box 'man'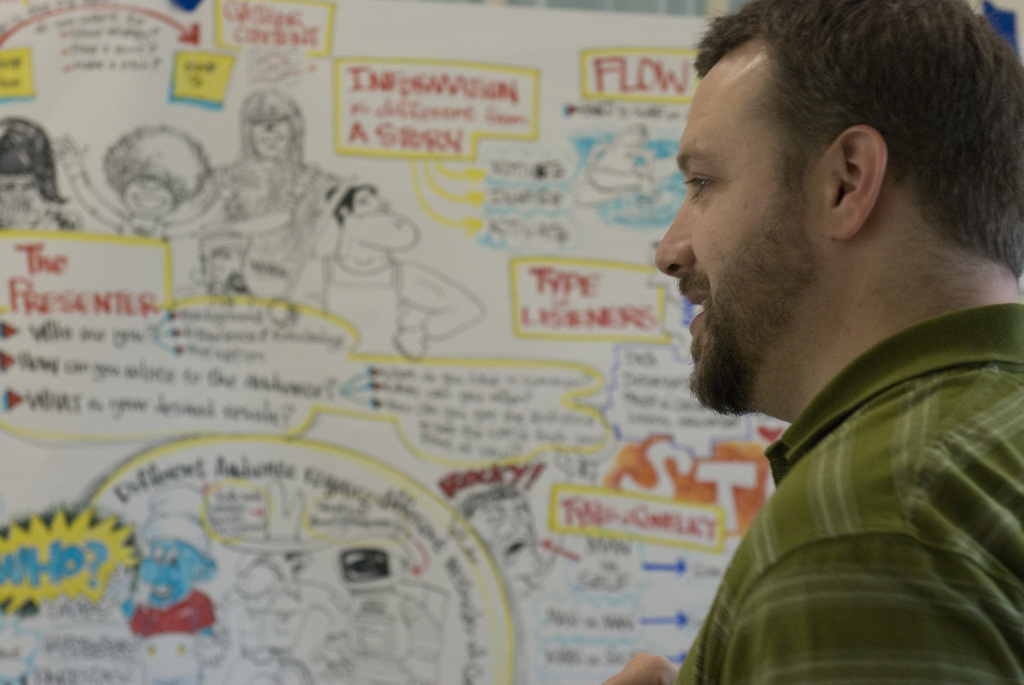
(570,13,1023,675)
